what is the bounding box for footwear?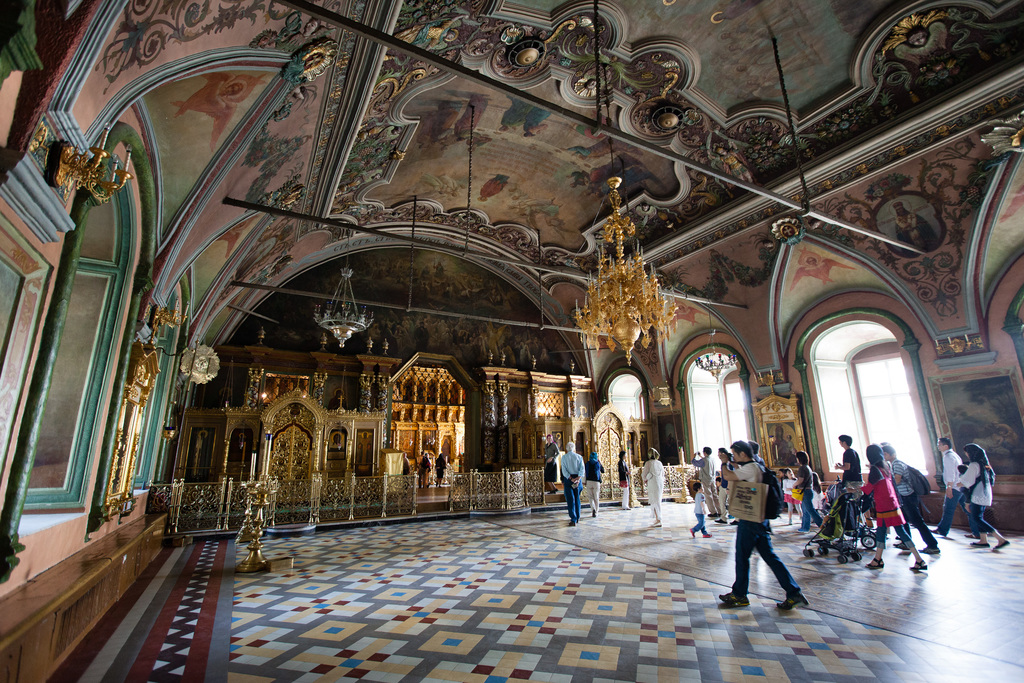
bbox=(719, 587, 753, 605).
